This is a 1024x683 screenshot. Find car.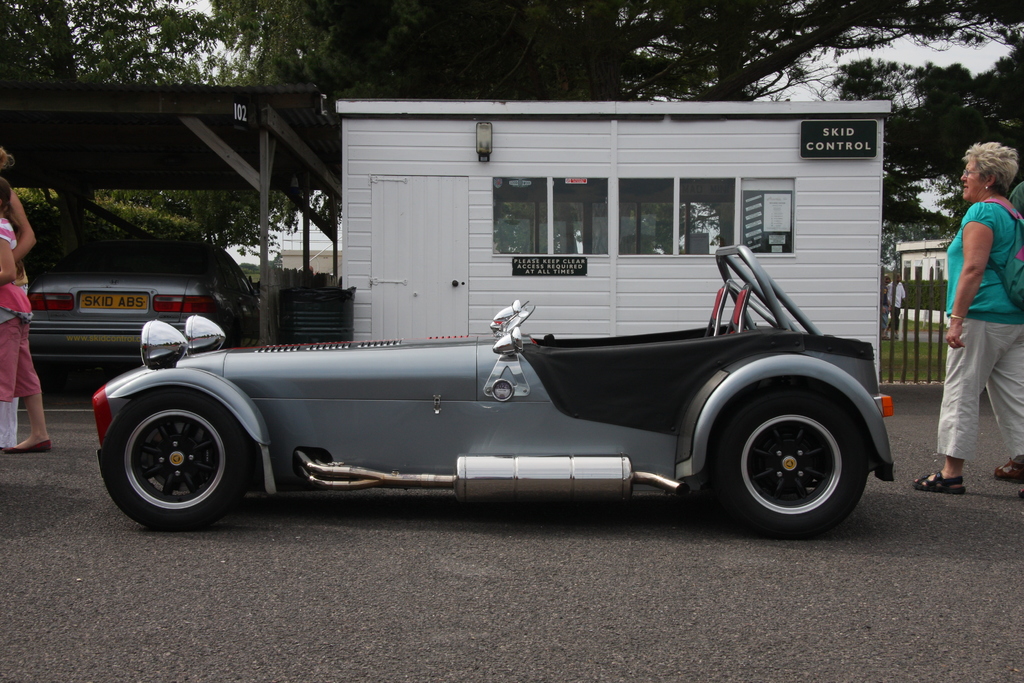
Bounding box: [26, 237, 257, 372].
